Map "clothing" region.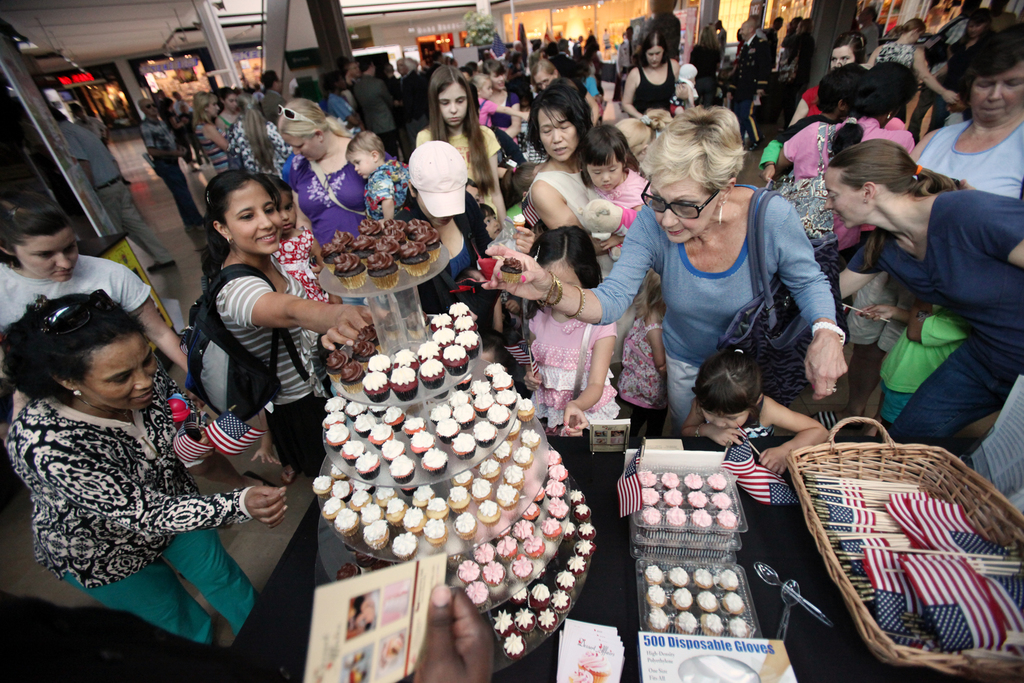
Mapped to [x1=191, y1=263, x2=328, y2=468].
